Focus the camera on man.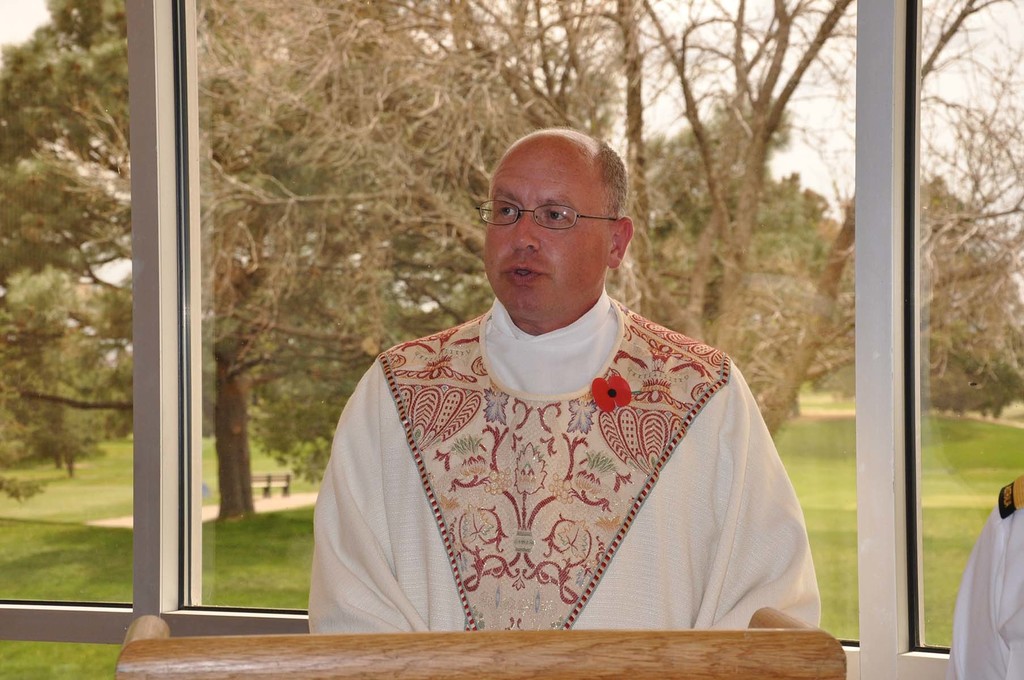
Focus region: (left=312, top=134, right=814, bottom=661).
